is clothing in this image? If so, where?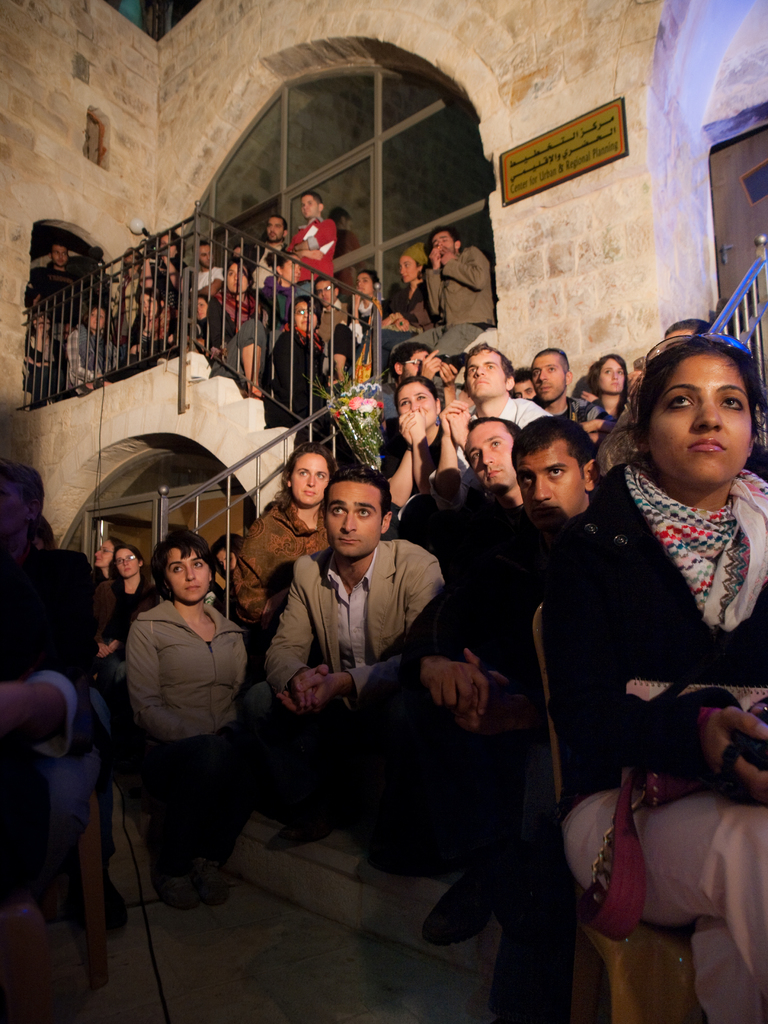
Yes, at <region>151, 254, 183, 305</region>.
